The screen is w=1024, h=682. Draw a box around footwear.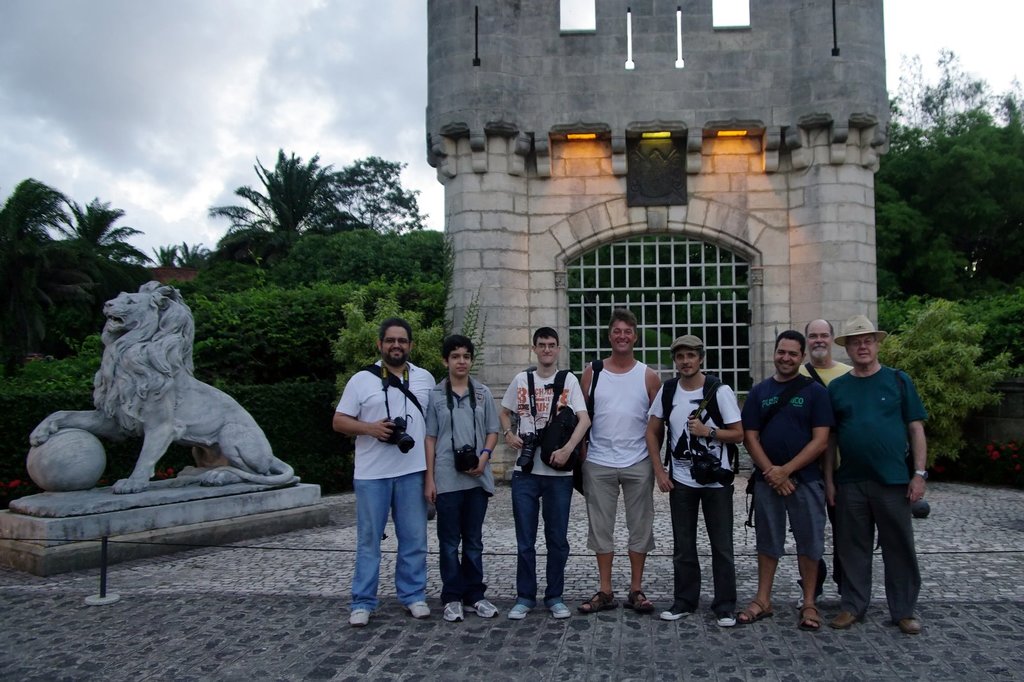
detection(506, 597, 534, 620).
